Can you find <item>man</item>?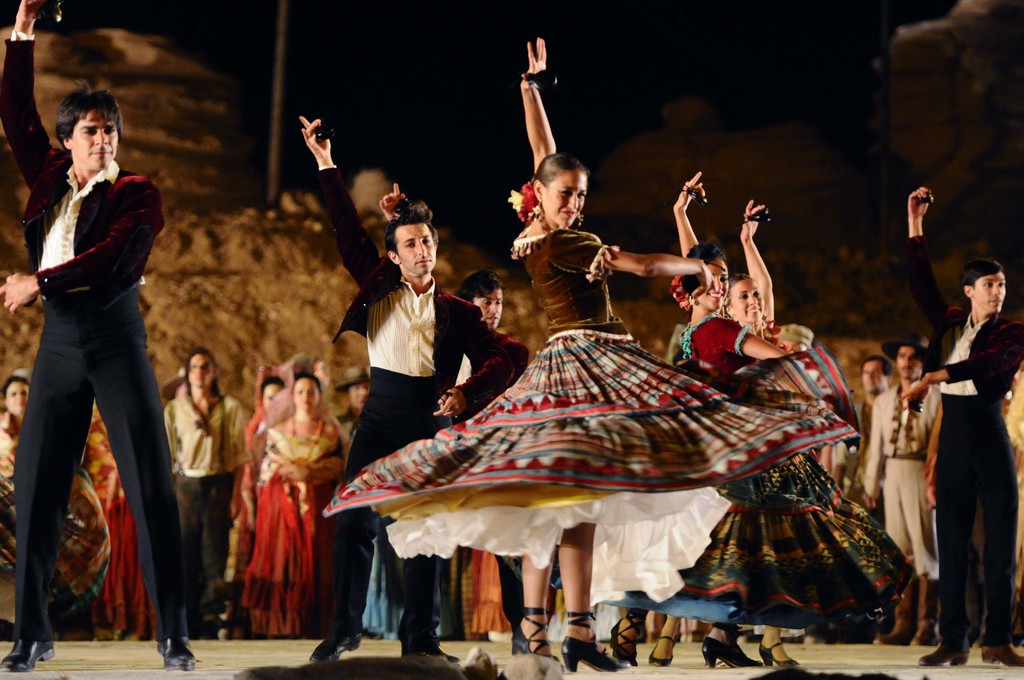
Yes, bounding box: pyautogui.locateOnScreen(905, 186, 1023, 664).
